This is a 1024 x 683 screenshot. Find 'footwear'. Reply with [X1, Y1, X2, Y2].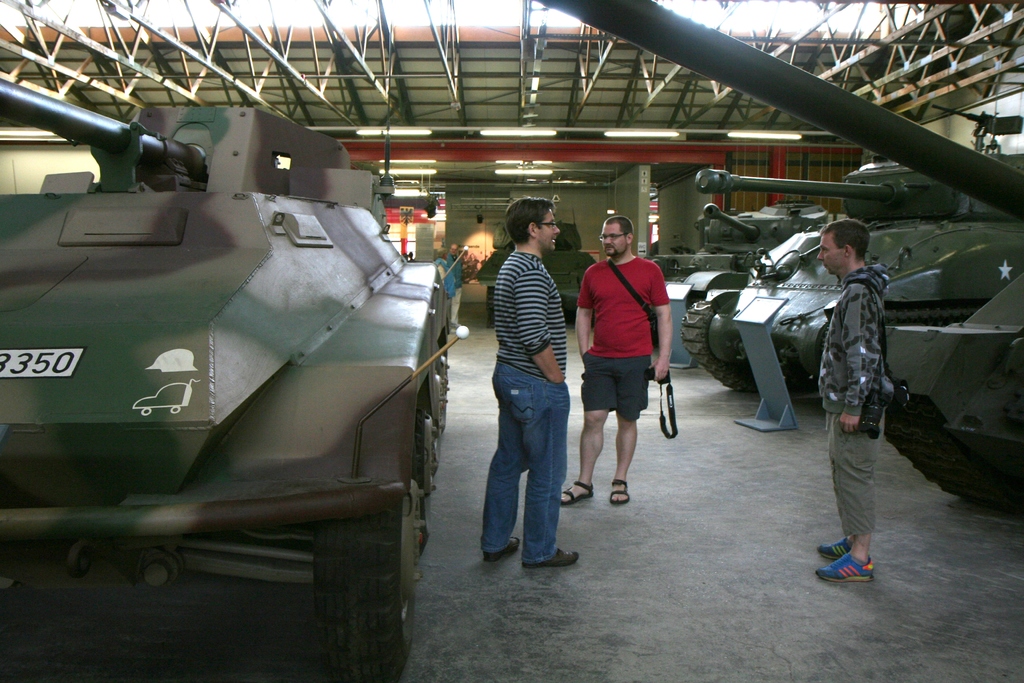
[608, 468, 634, 506].
